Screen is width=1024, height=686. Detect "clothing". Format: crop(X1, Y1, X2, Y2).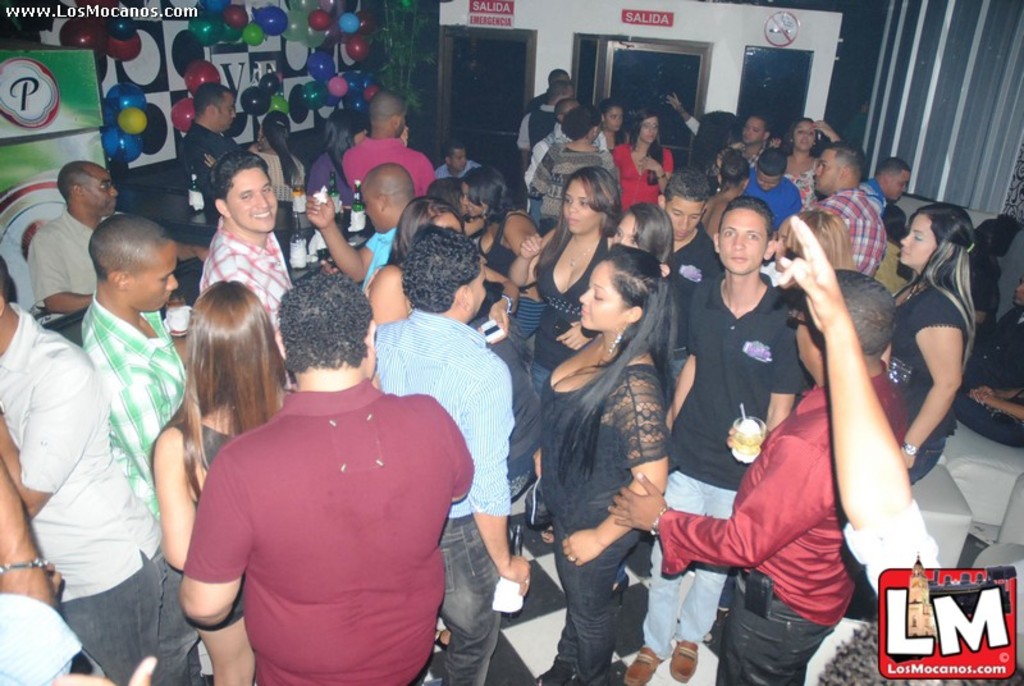
crop(372, 302, 517, 685).
